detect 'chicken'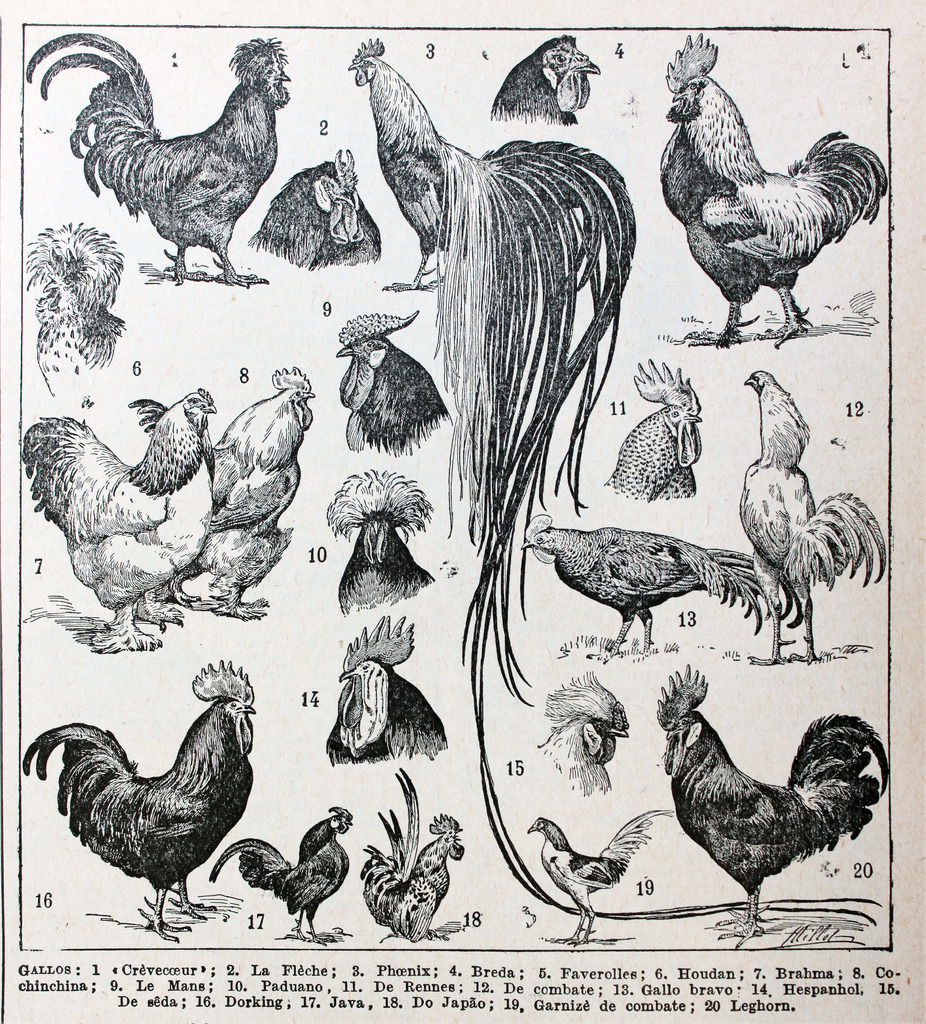
crop(209, 808, 352, 948)
